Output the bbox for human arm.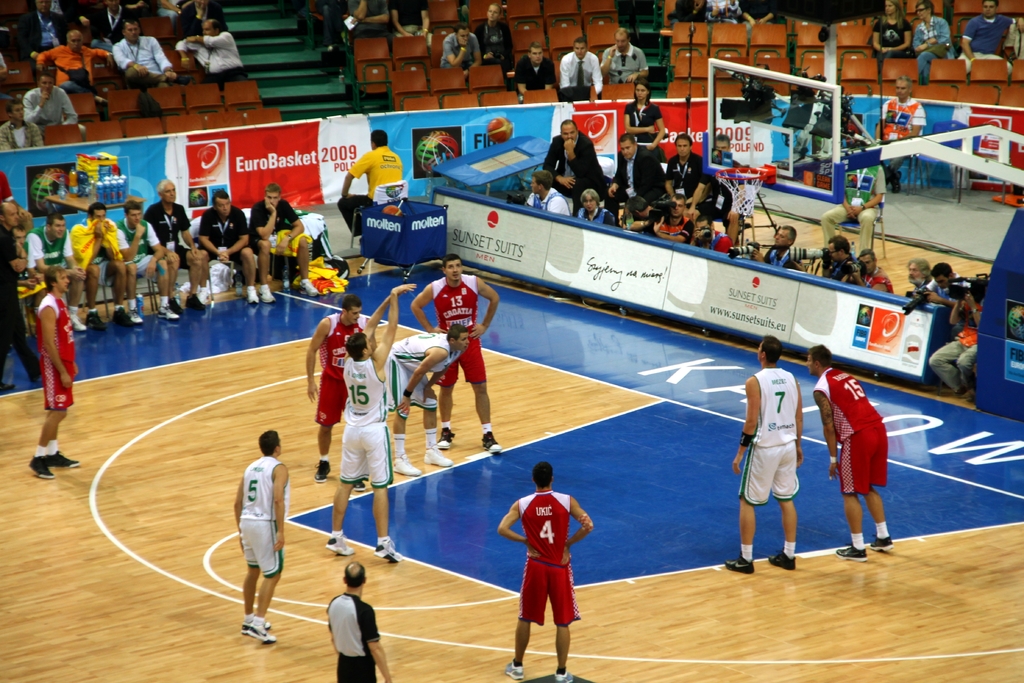
(340,154,369,196).
